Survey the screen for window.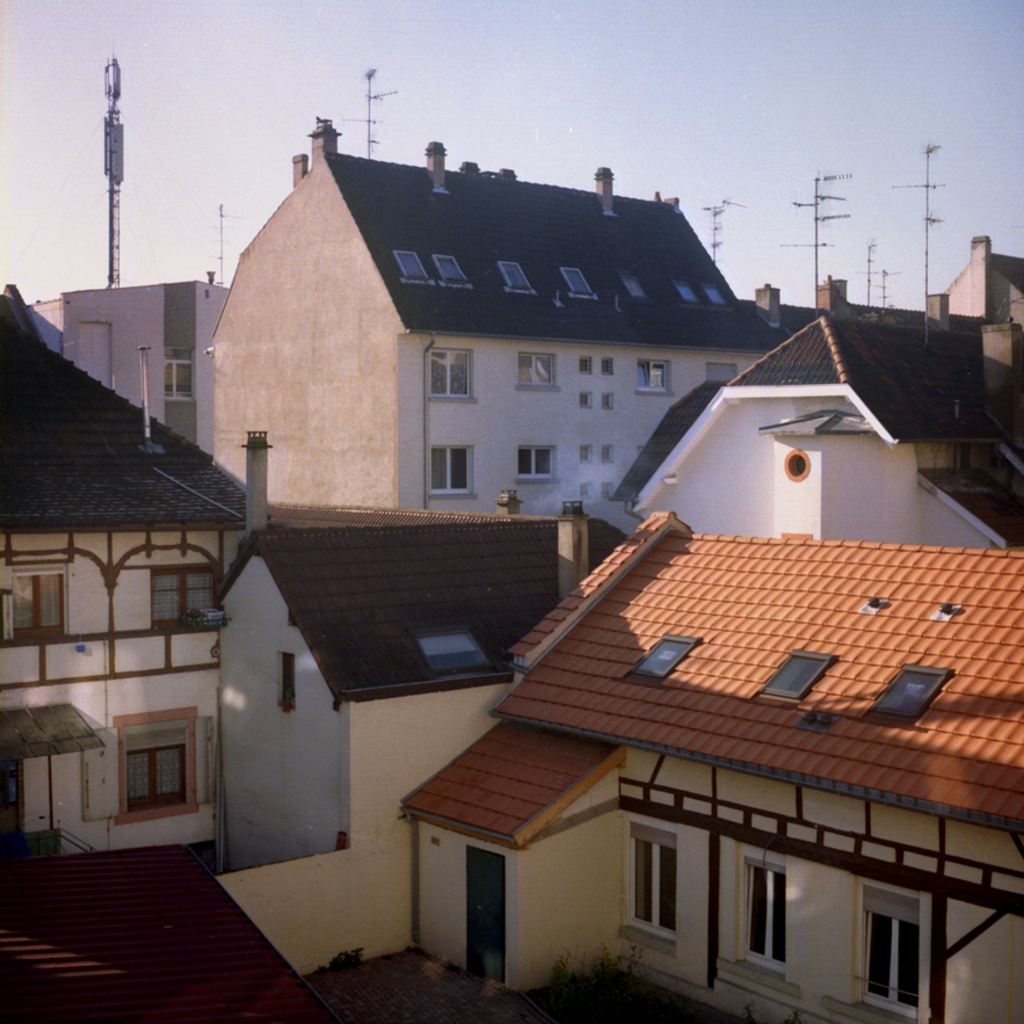
Survey found: region(517, 444, 554, 480).
